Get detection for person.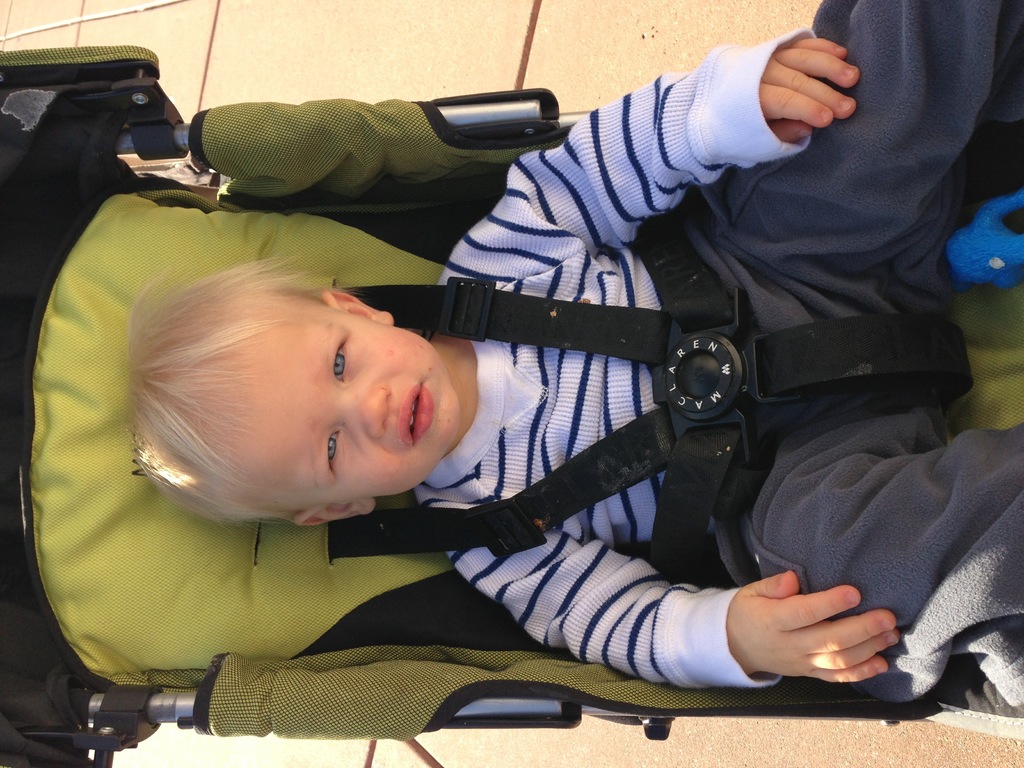
Detection: bbox=(113, 0, 1023, 689).
